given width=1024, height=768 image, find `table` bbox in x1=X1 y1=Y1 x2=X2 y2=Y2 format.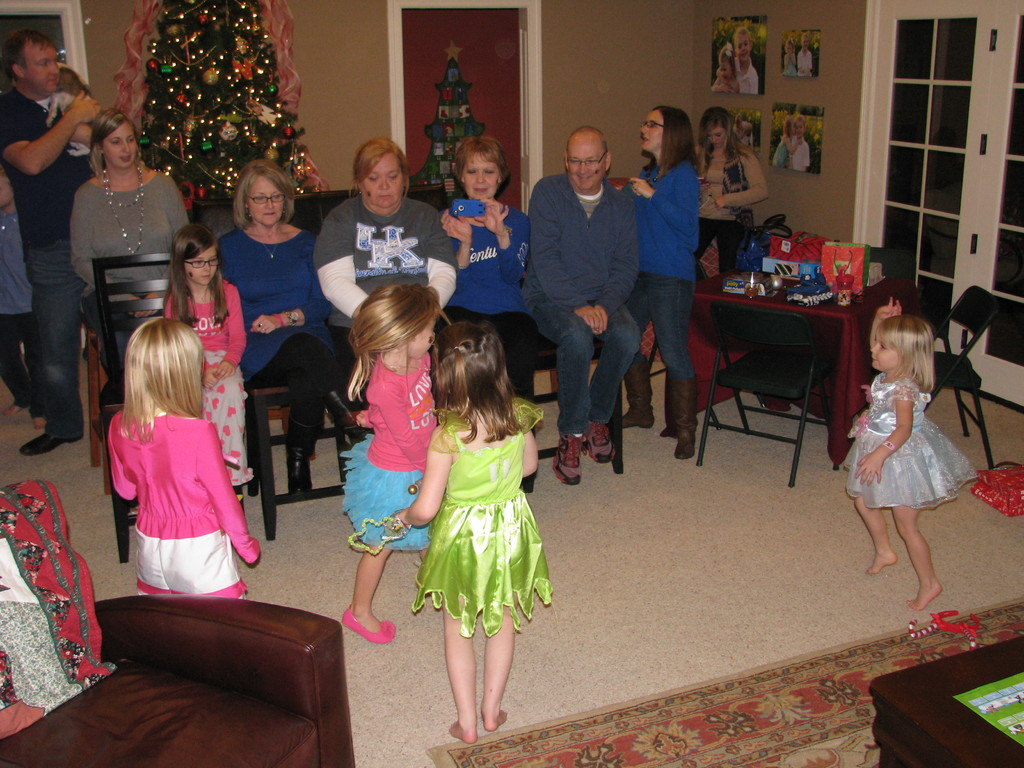
x1=689 y1=257 x2=965 y2=474.
